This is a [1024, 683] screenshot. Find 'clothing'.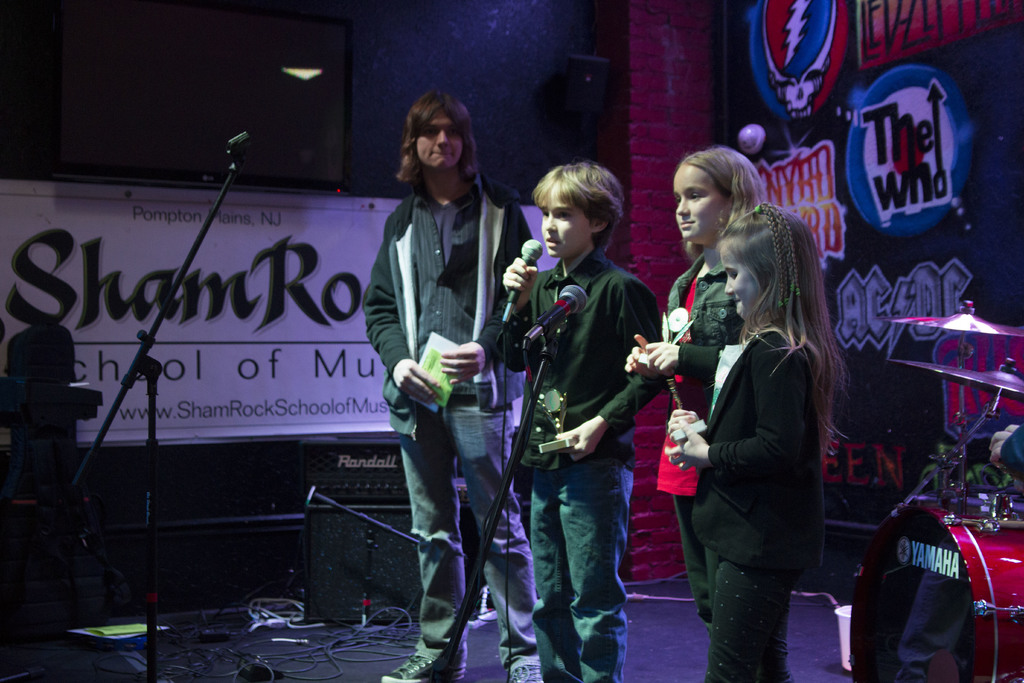
Bounding box: <box>1001,422,1023,482</box>.
